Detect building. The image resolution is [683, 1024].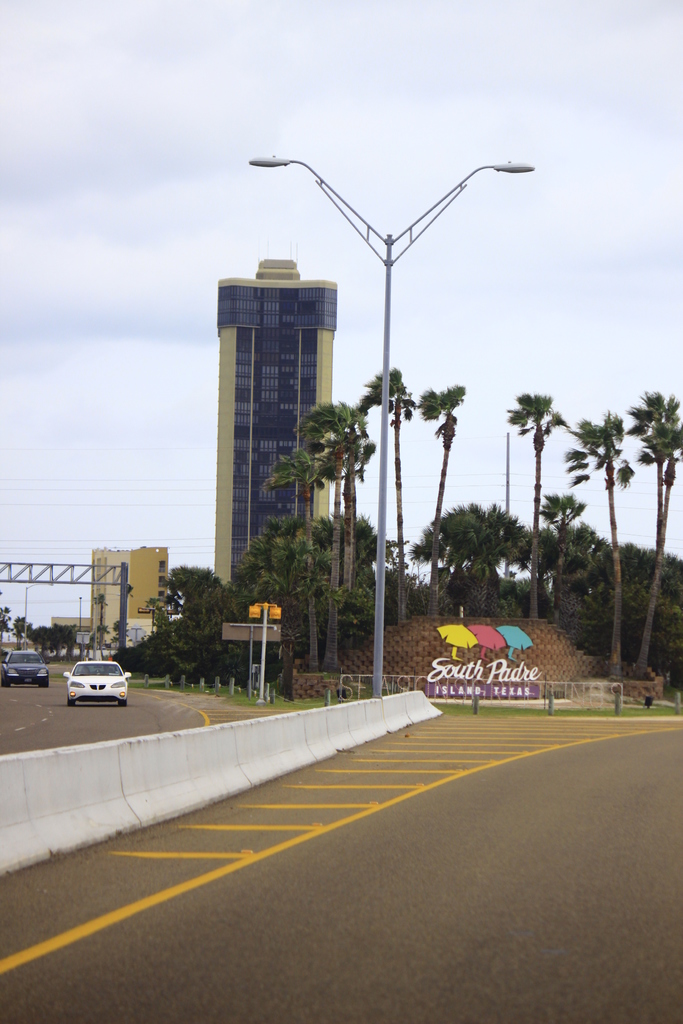
x1=213 y1=259 x2=333 y2=579.
